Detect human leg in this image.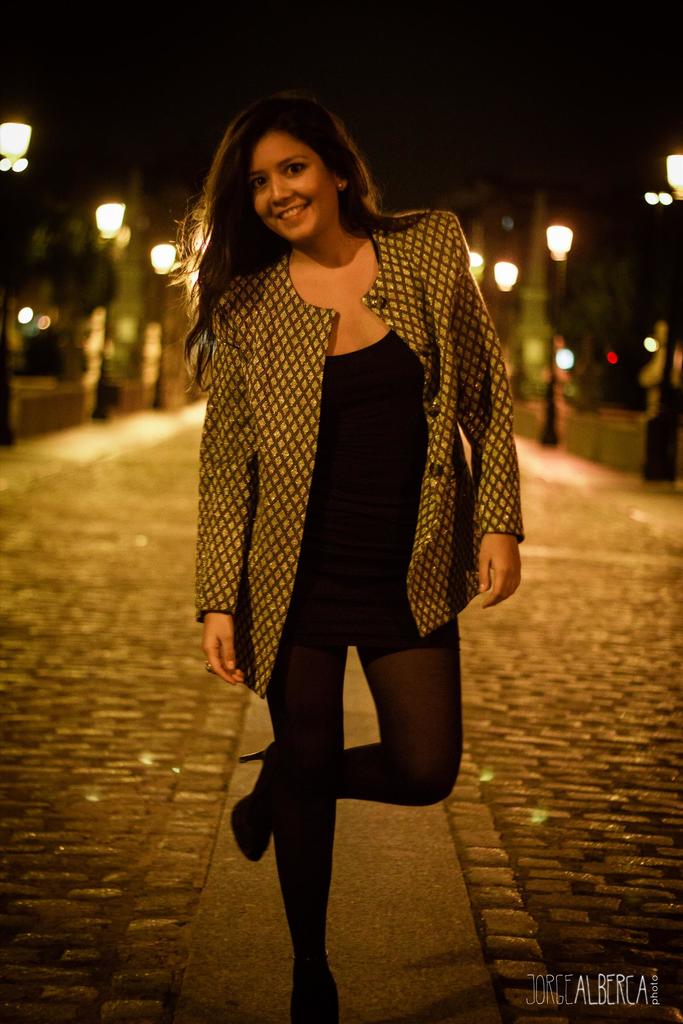
Detection: x1=226 y1=593 x2=470 y2=1023.
